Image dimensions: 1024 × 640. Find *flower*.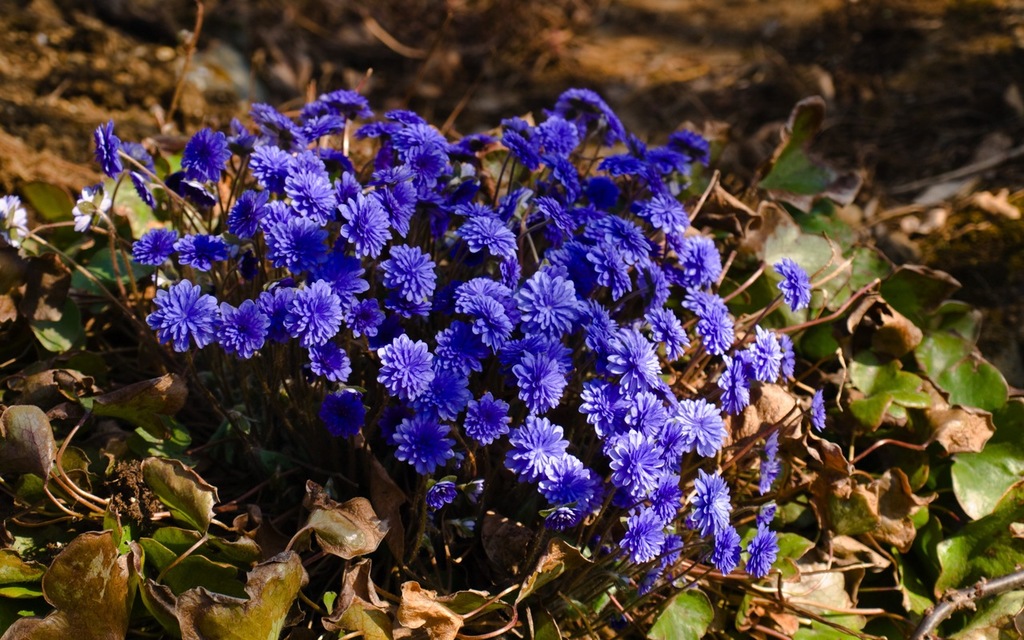
detection(458, 210, 514, 262).
